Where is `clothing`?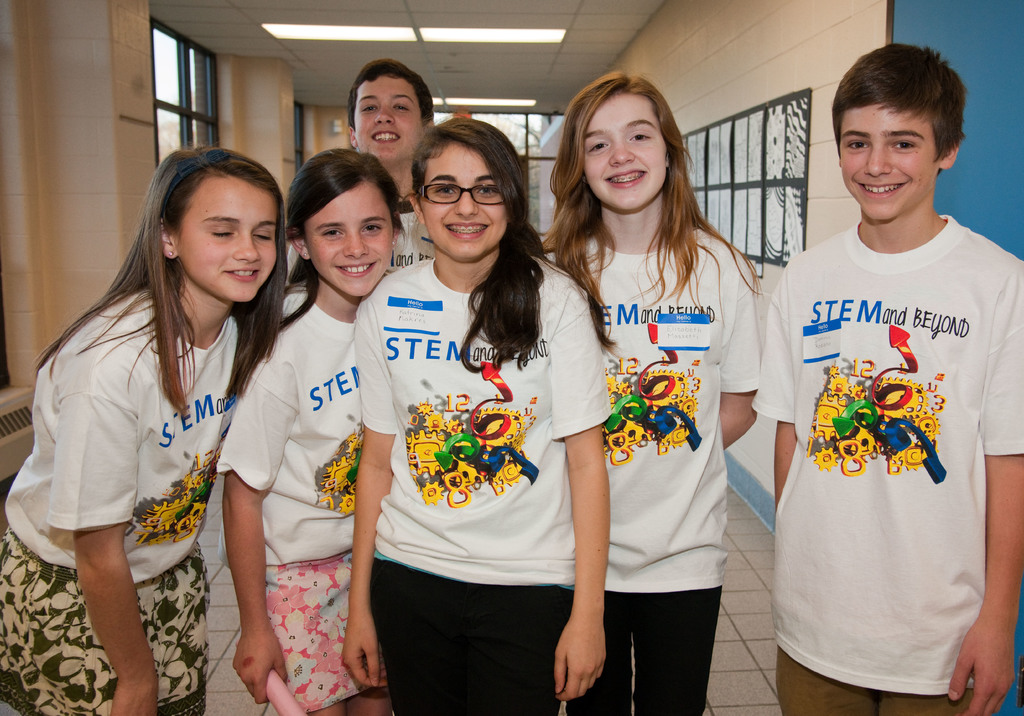
crop(220, 284, 377, 713).
